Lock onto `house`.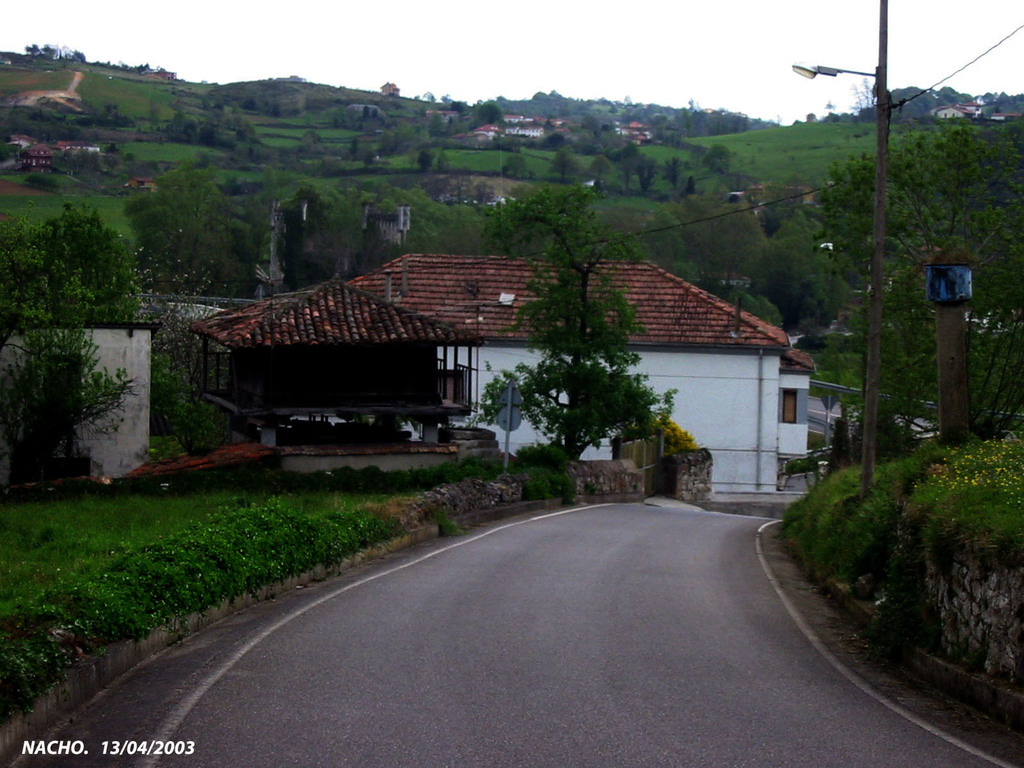
Locked: box(179, 216, 824, 488).
